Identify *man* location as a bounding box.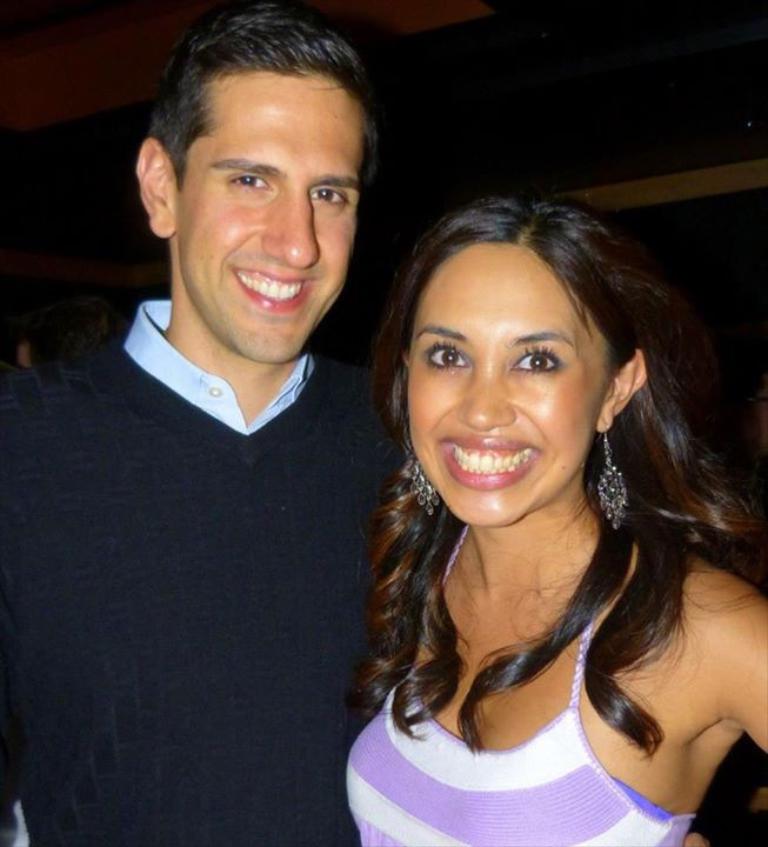
<box>34,58,458,835</box>.
